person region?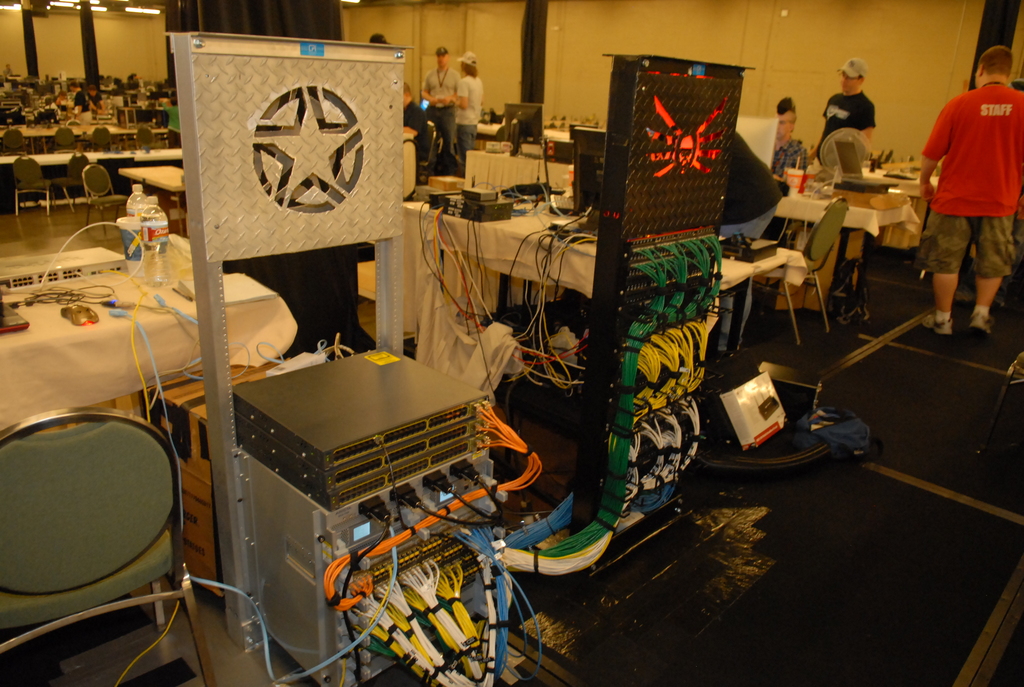
select_region(809, 61, 879, 164)
